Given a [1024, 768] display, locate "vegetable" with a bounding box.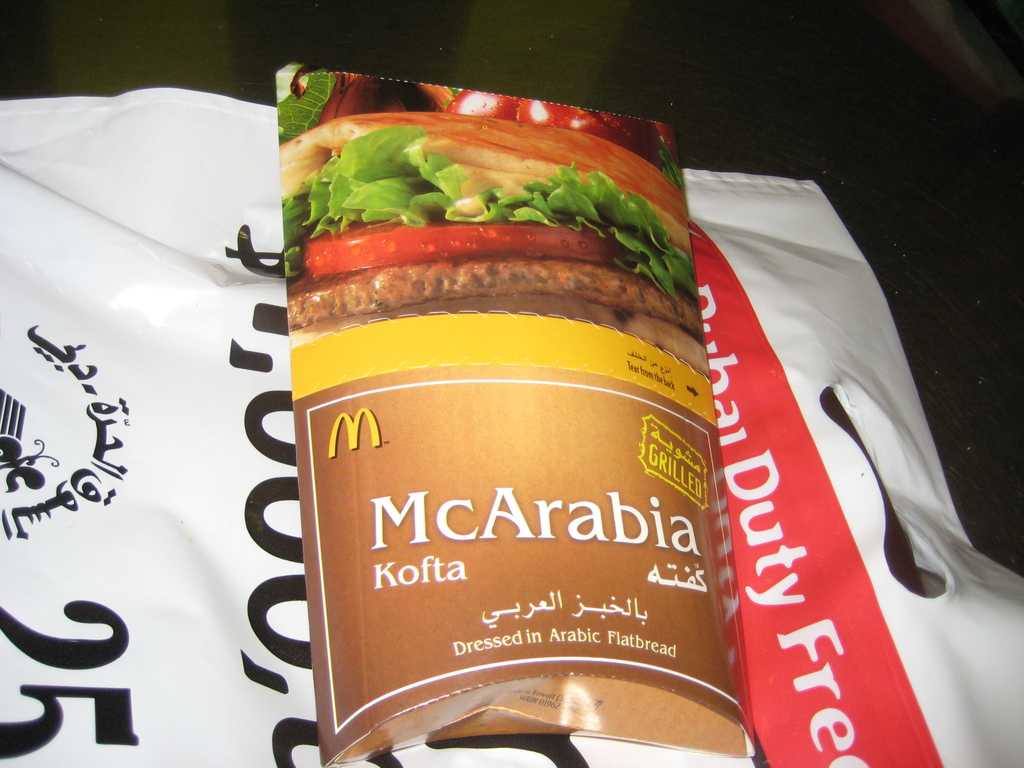
Located: <region>574, 110, 666, 171</region>.
